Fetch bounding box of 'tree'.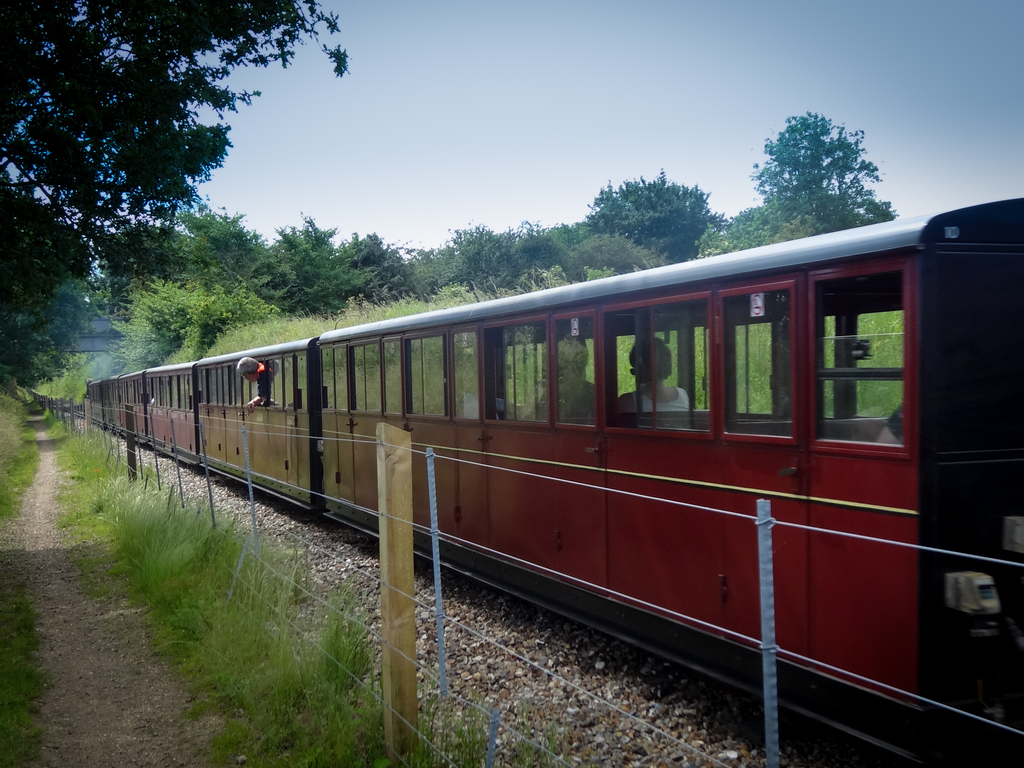
Bbox: [396,225,546,296].
